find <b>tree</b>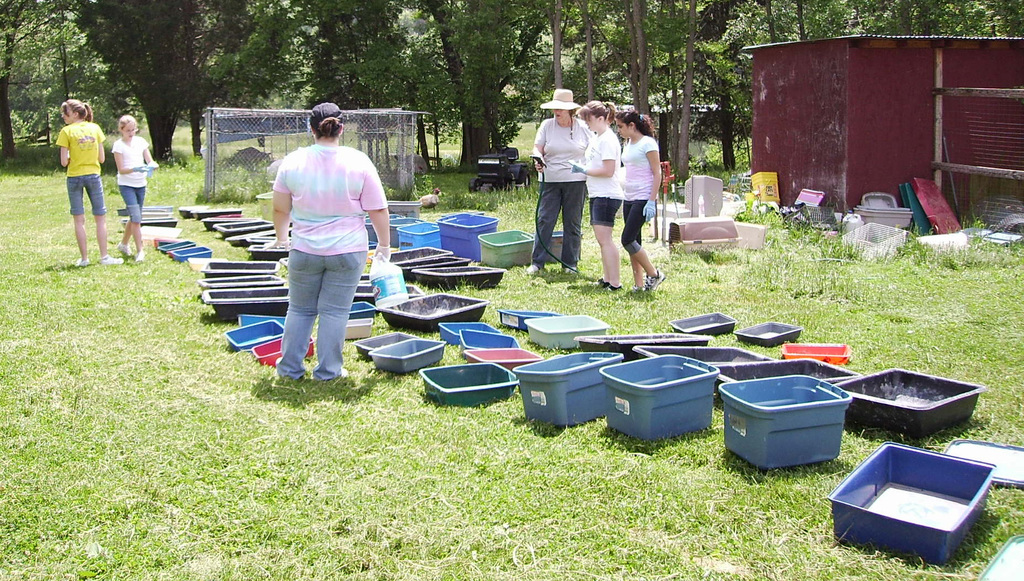
401, 0, 550, 158
